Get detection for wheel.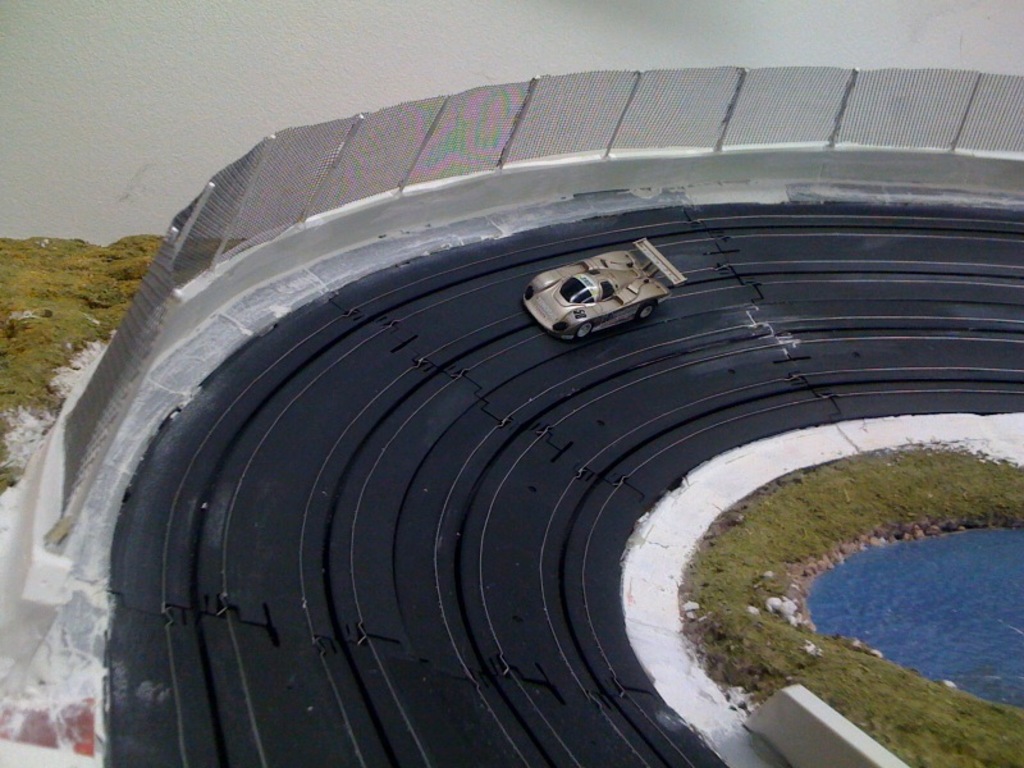
Detection: left=571, top=321, right=593, bottom=339.
